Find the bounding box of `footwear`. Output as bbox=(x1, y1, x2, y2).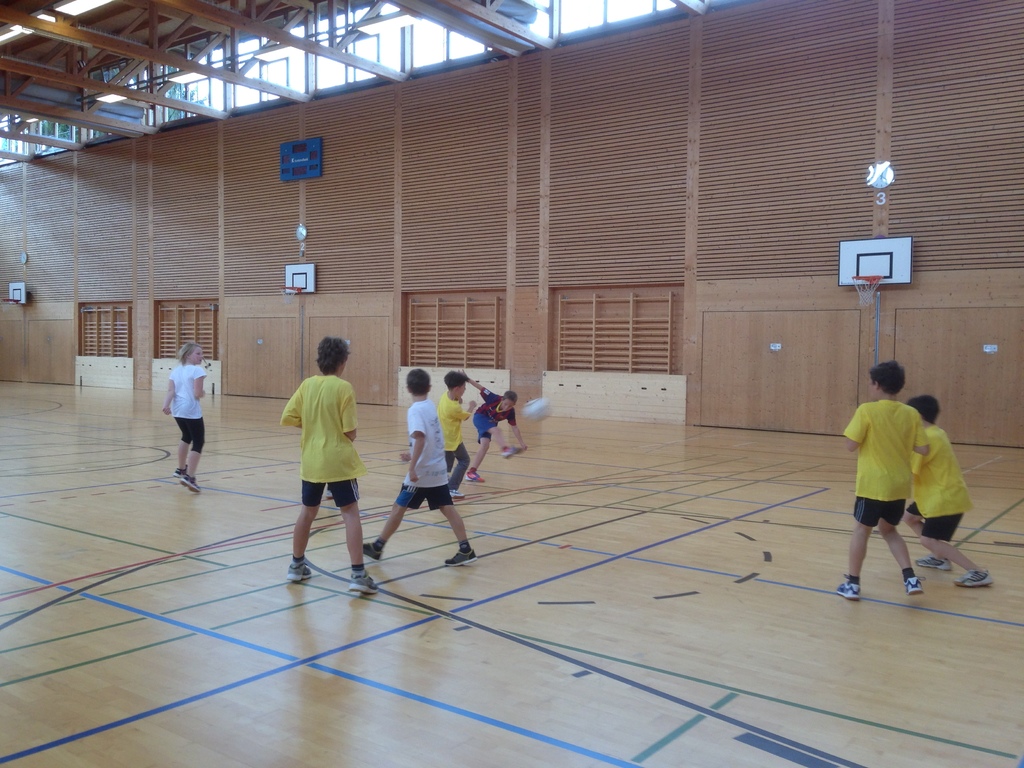
bbox=(906, 575, 925, 595).
